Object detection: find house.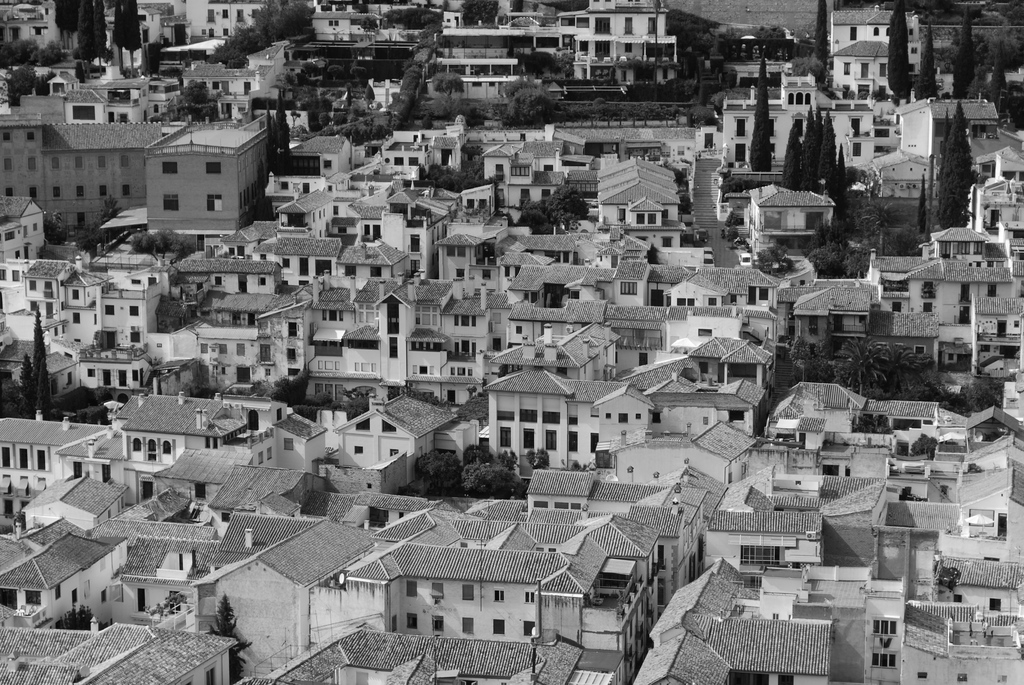
<box>606,417,760,487</box>.
